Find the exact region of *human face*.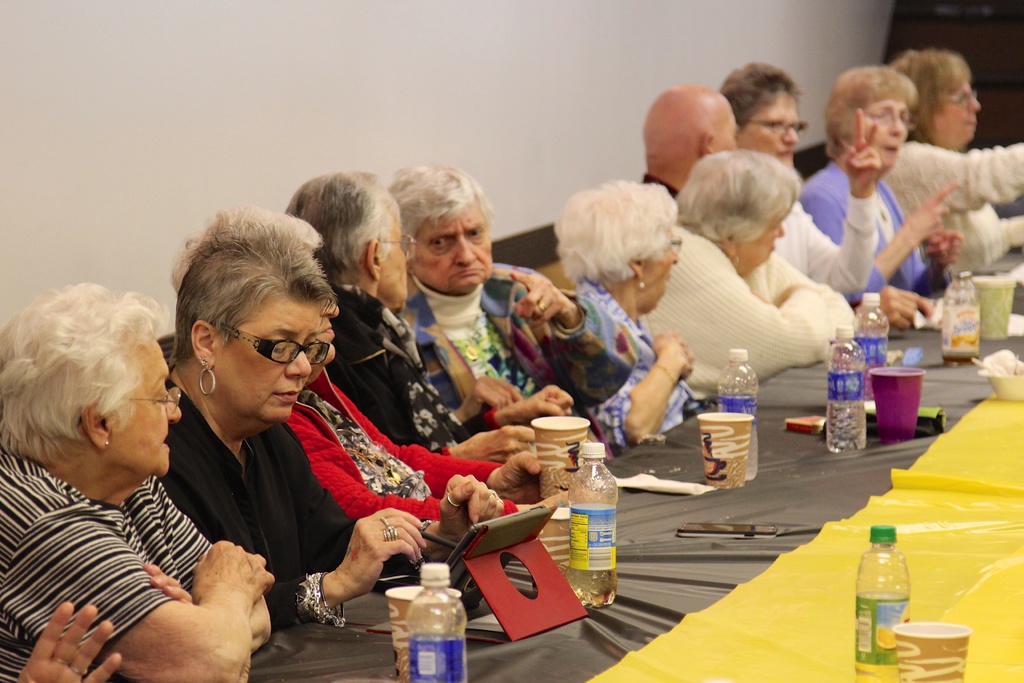
Exact region: 383,211,408,310.
